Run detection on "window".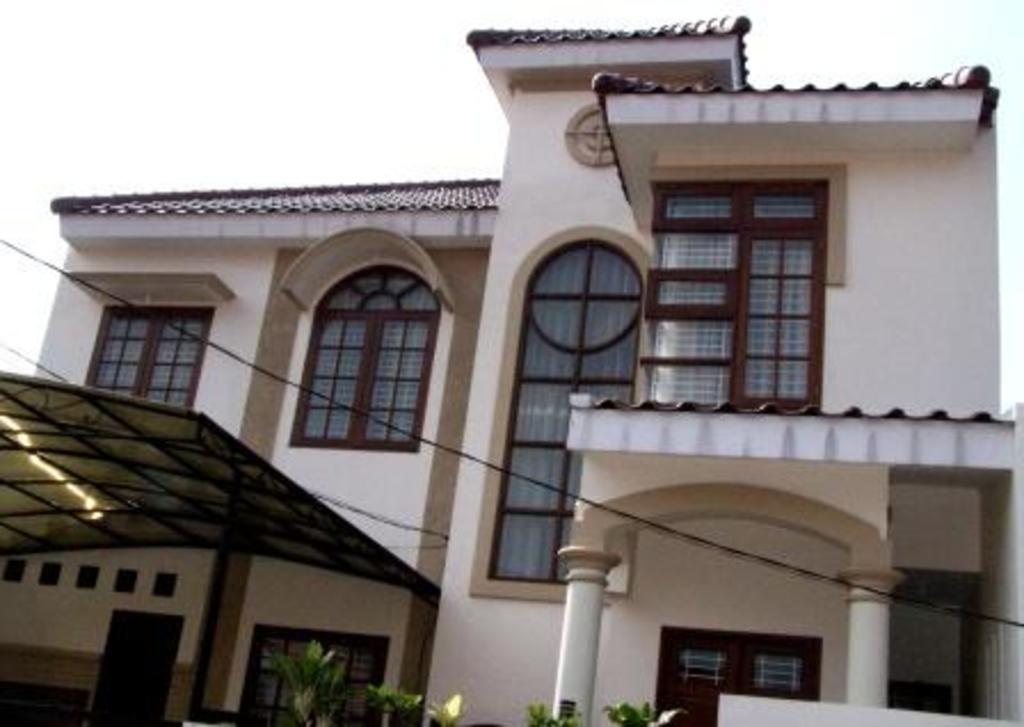
Result: (left=459, top=233, right=654, bottom=606).
